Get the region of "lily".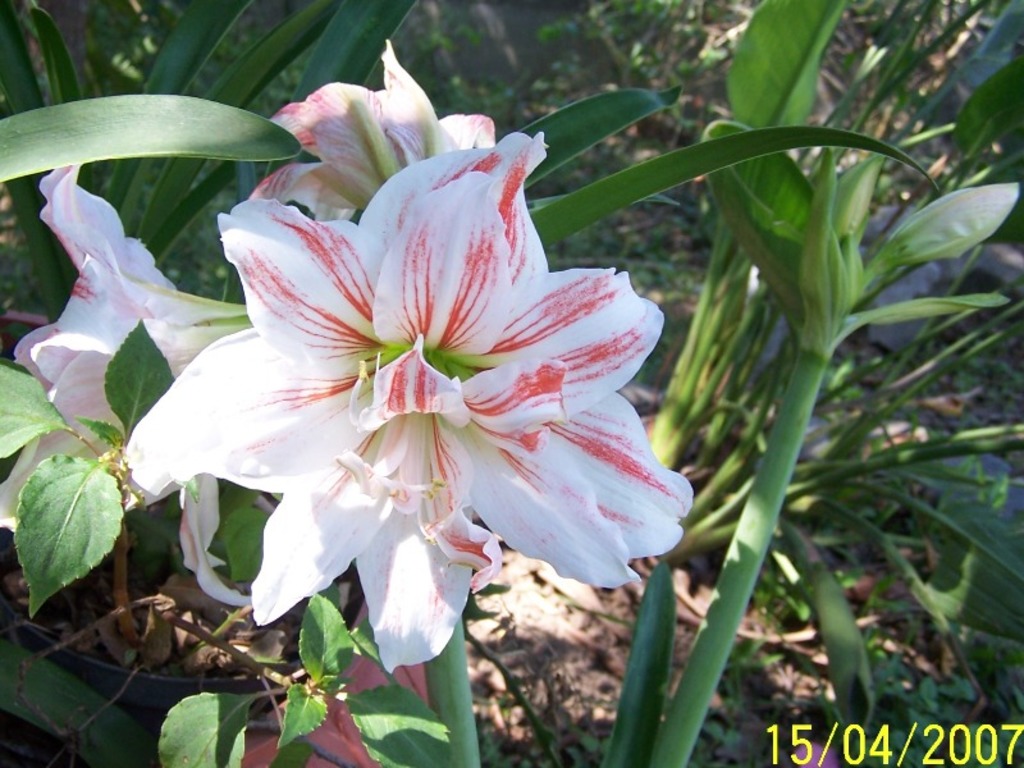
BBox(119, 132, 694, 673).
